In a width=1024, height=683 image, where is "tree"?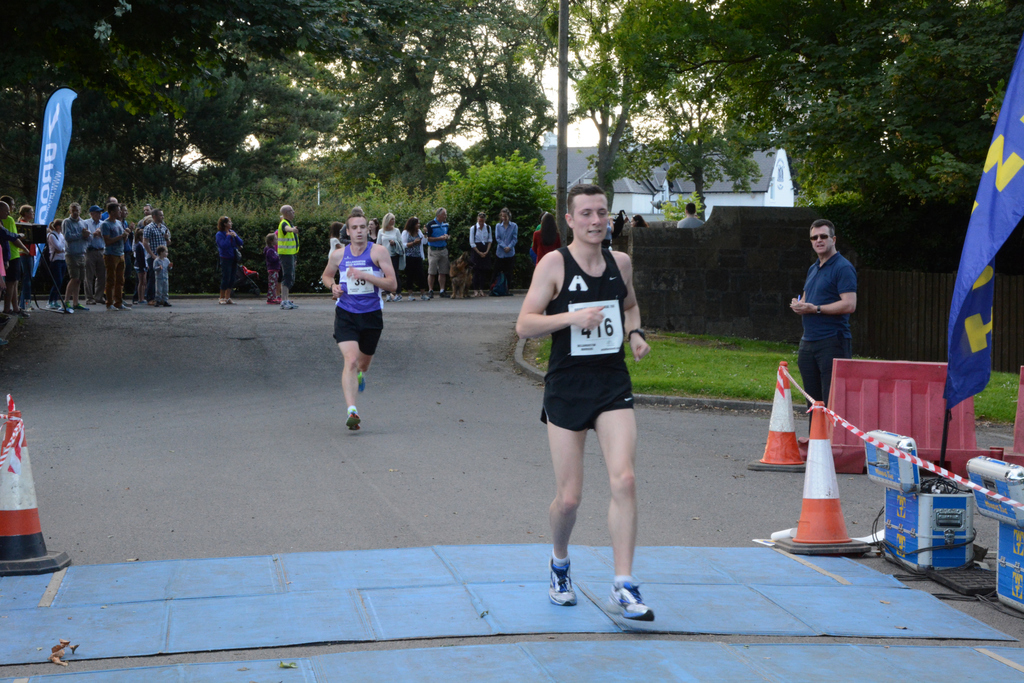
<bbox>407, 4, 533, 193</bbox>.
